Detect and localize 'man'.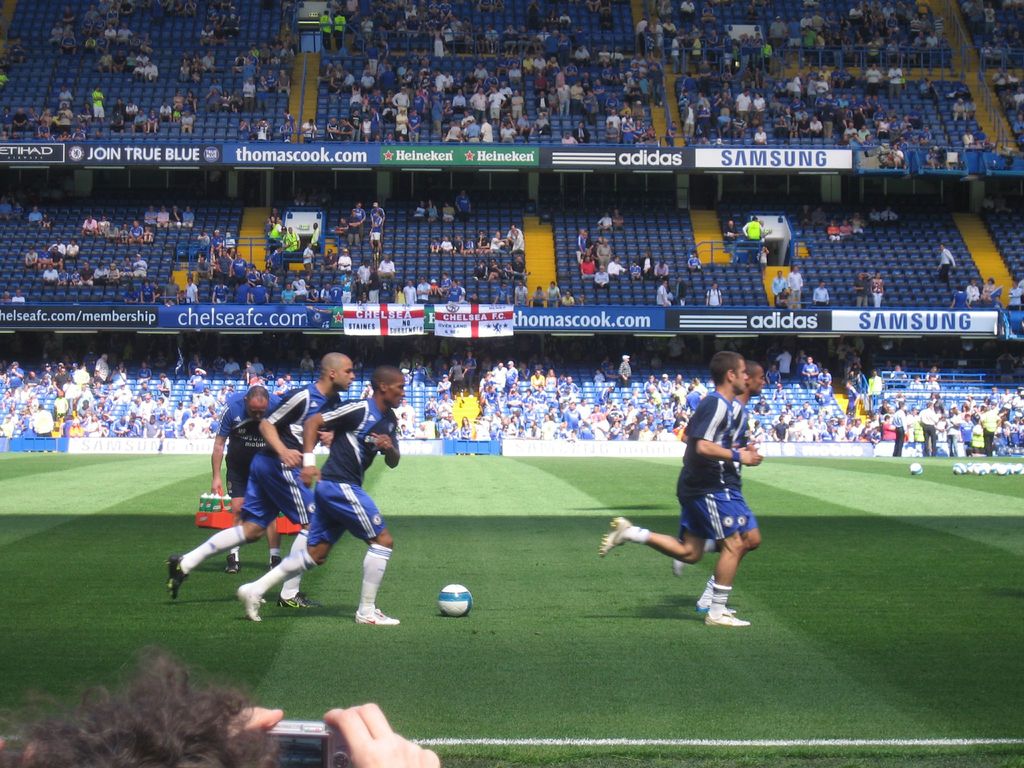
Localized at x1=217 y1=248 x2=228 y2=280.
